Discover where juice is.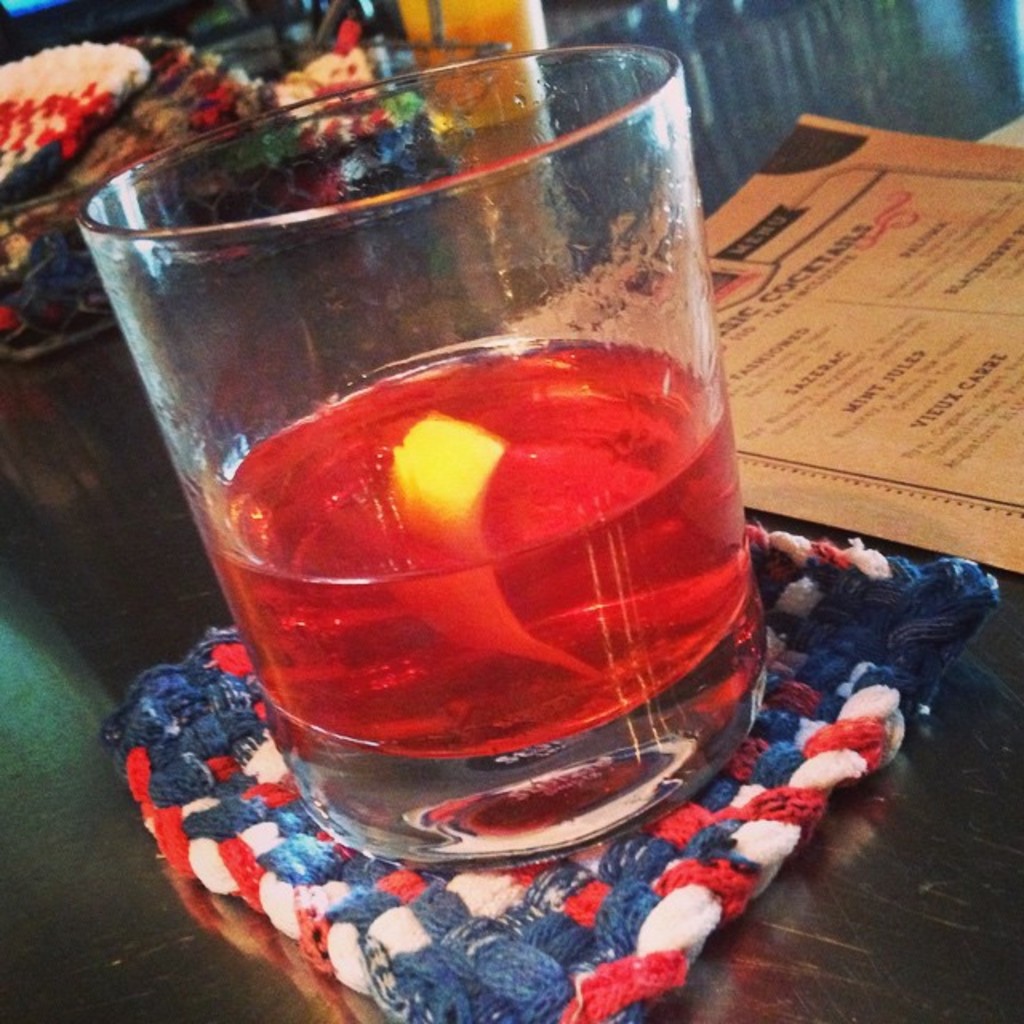
Discovered at BBox(200, 342, 741, 758).
